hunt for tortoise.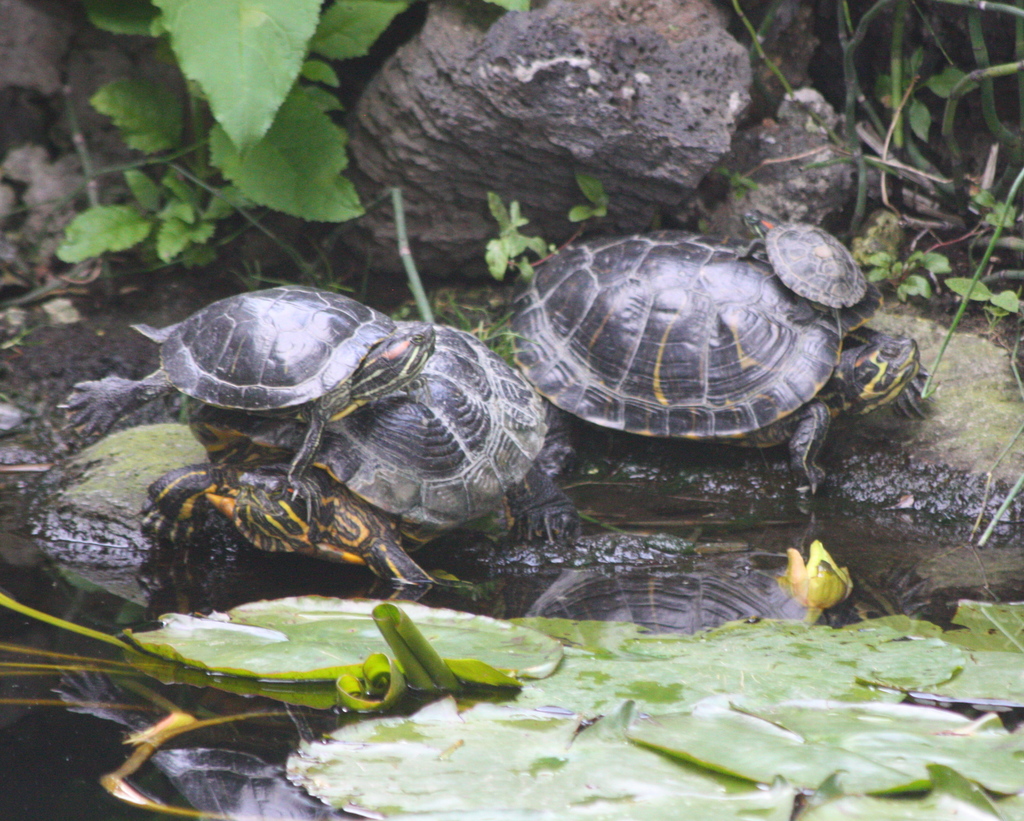
Hunted down at locate(52, 278, 436, 536).
